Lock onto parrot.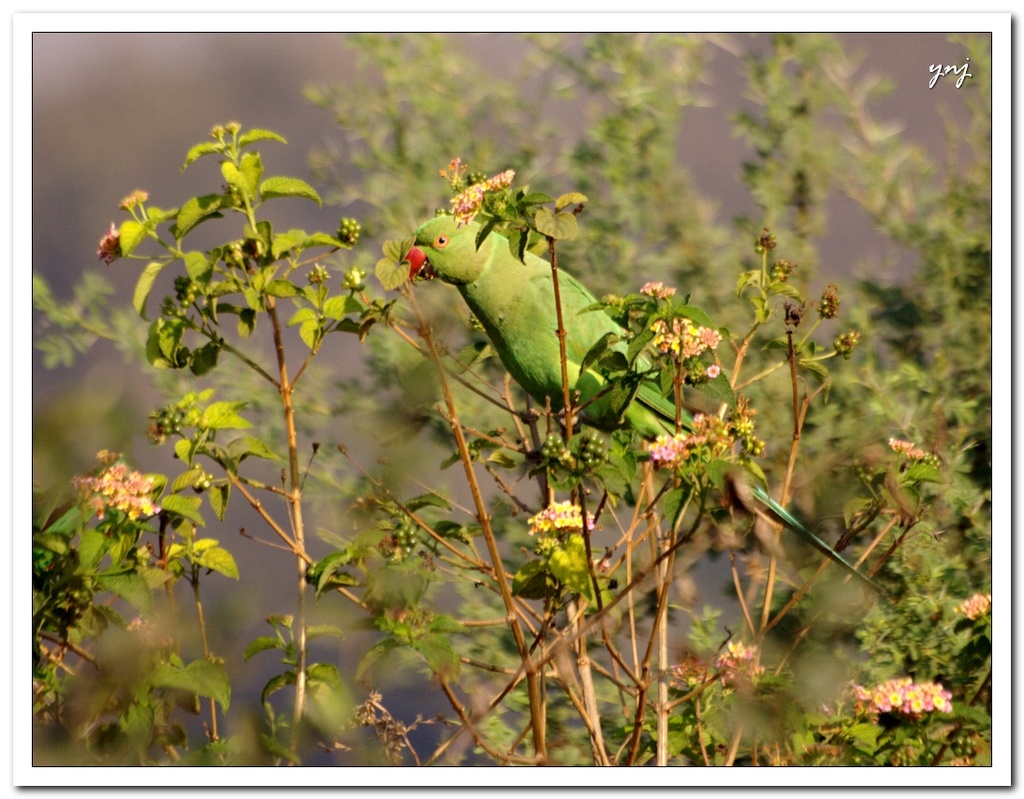
Locked: (401, 207, 889, 592).
